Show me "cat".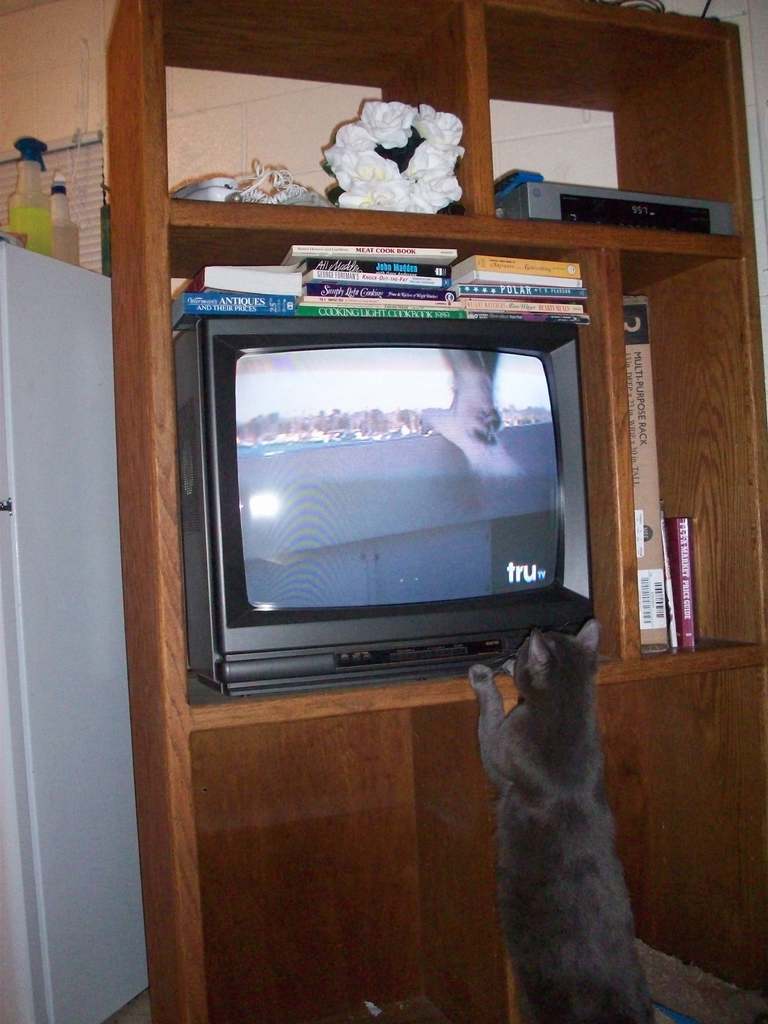
"cat" is here: crop(468, 620, 659, 1023).
